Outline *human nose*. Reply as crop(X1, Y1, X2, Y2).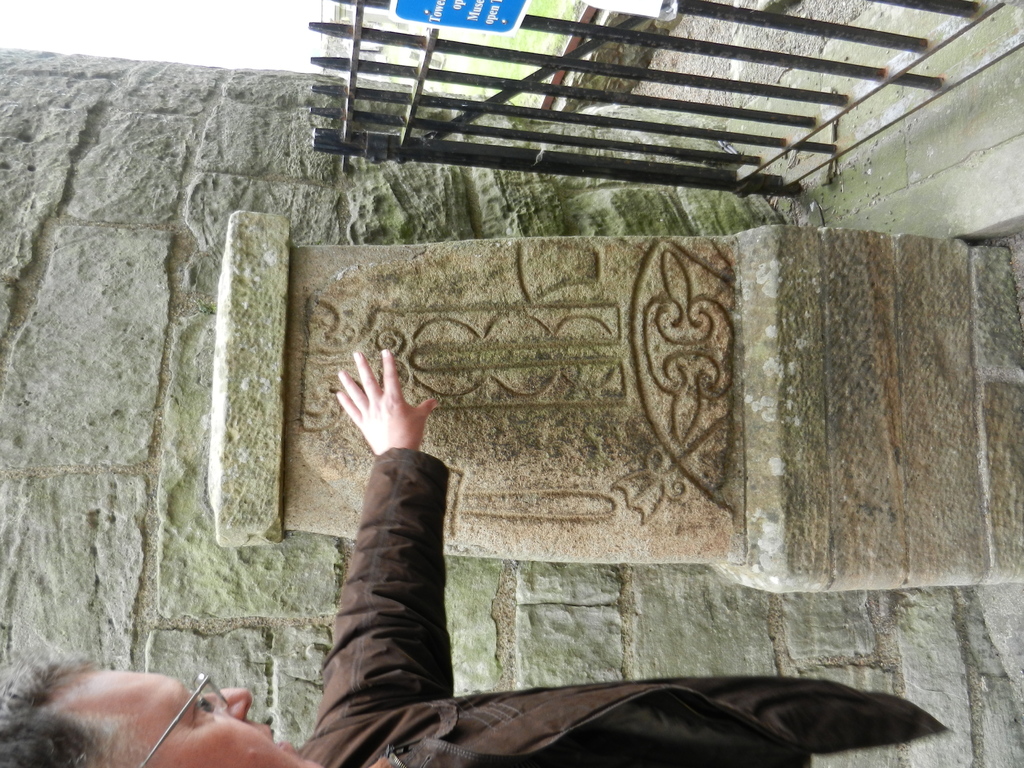
crop(204, 685, 253, 723).
